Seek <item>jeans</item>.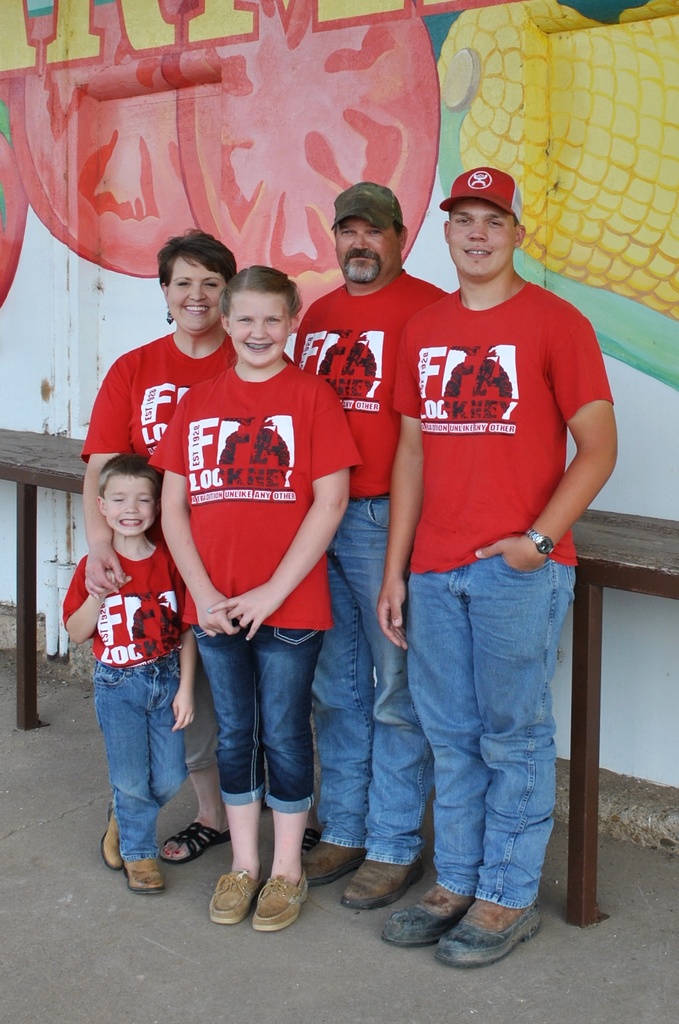
locate(203, 609, 314, 826).
